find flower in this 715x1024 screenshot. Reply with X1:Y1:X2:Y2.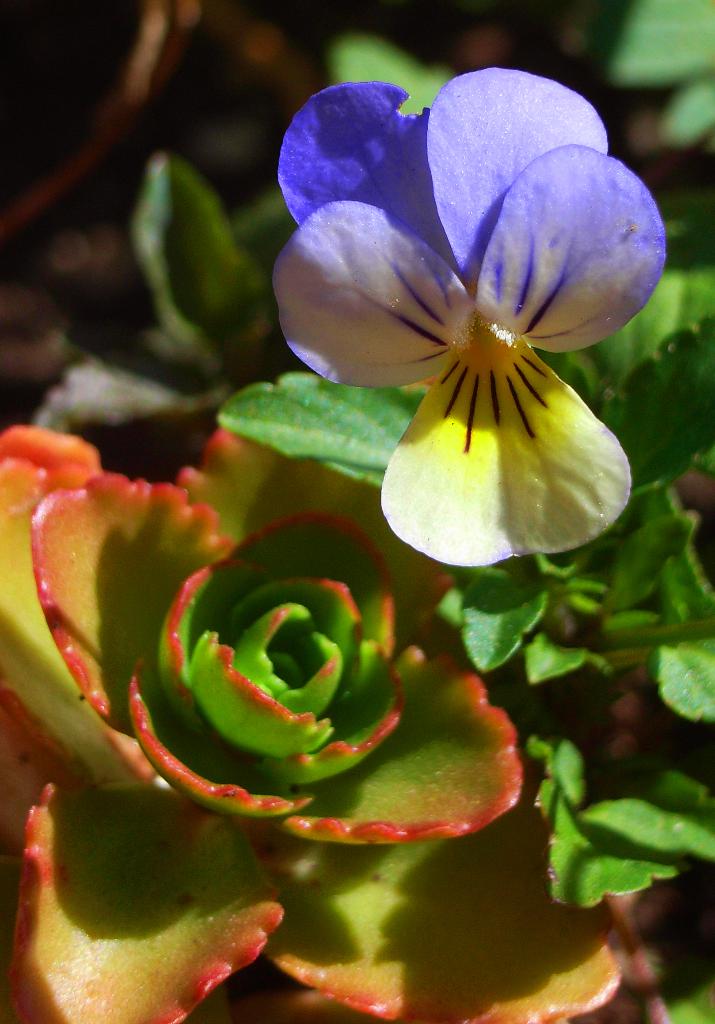
287:69:619:291.
